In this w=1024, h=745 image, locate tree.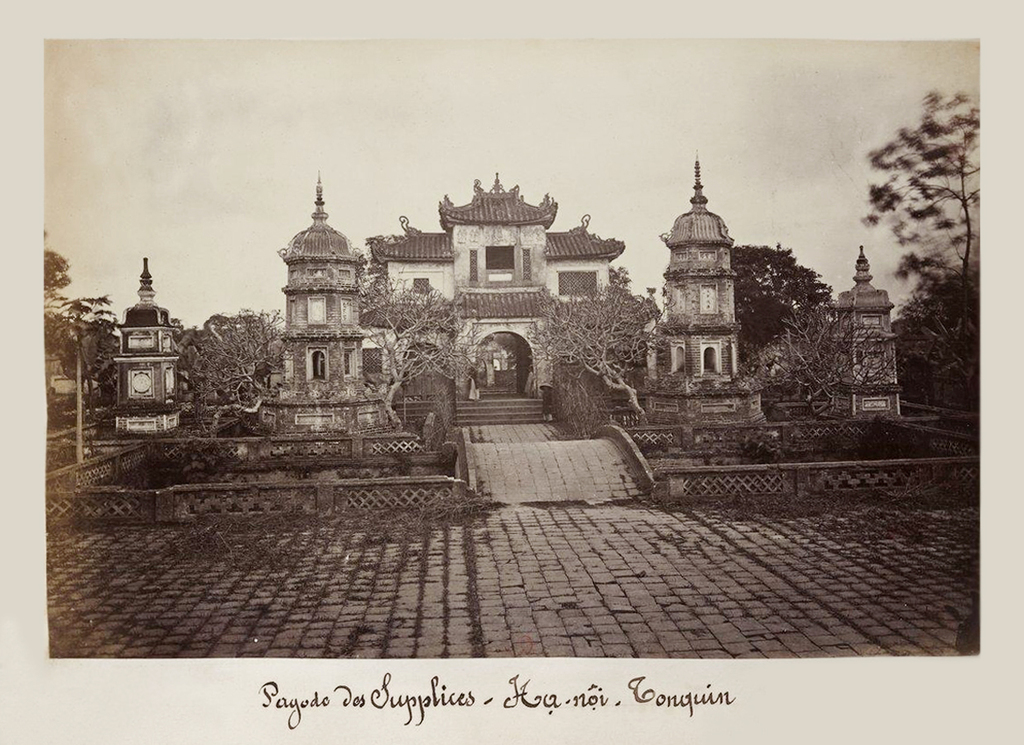
Bounding box: [left=724, top=241, right=831, bottom=352].
